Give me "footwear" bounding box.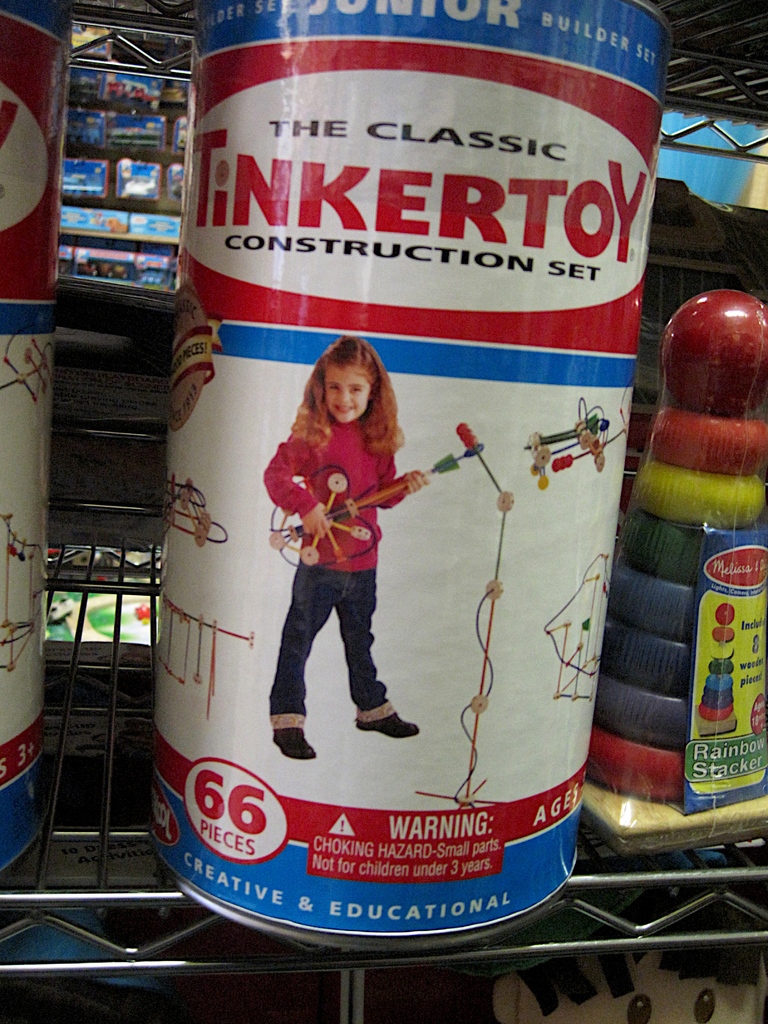
BBox(269, 724, 319, 765).
